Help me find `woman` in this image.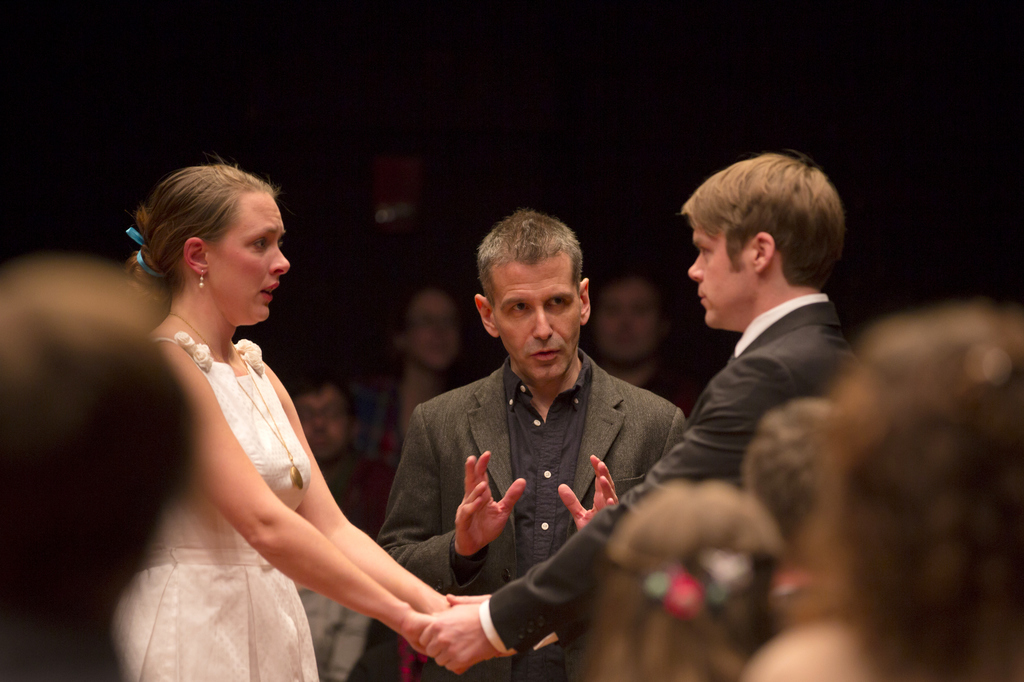
Found it: rect(116, 136, 381, 681).
